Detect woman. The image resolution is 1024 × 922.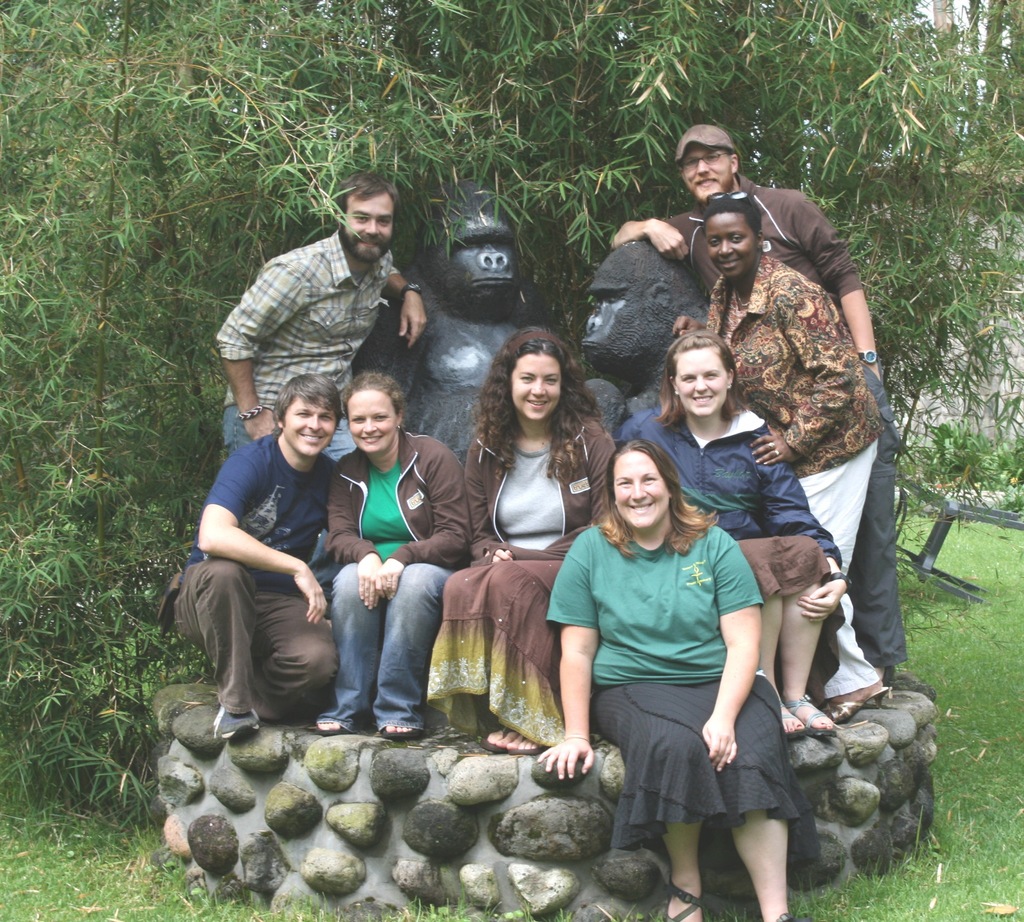
540:433:806:921.
